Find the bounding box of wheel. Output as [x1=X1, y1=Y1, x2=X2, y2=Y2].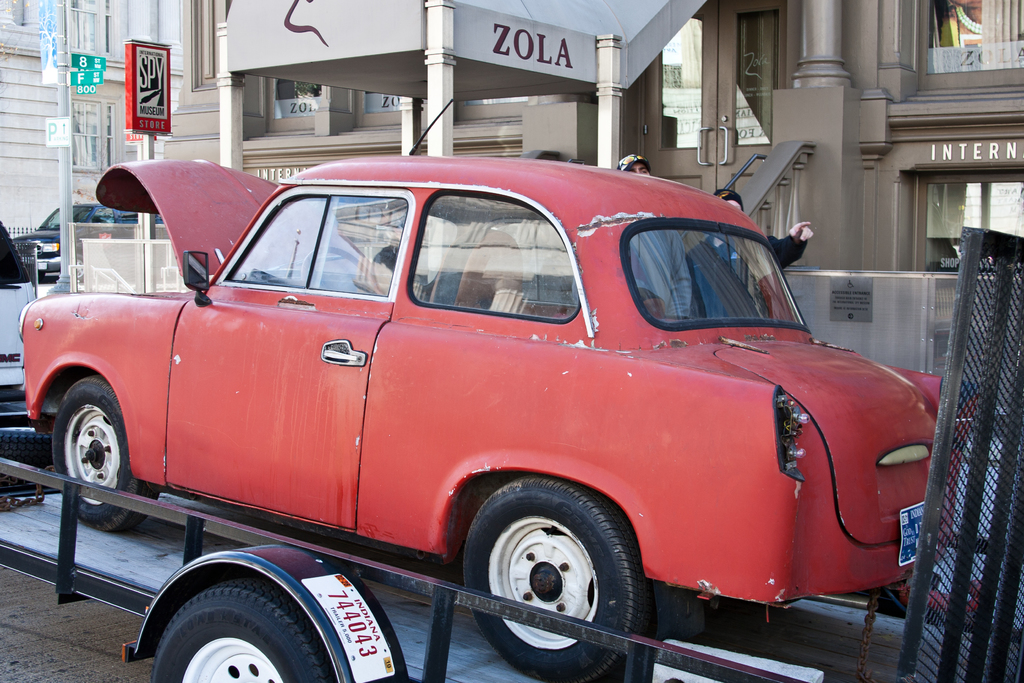
[x1=465, y1=488, x2=638, y2=647].
